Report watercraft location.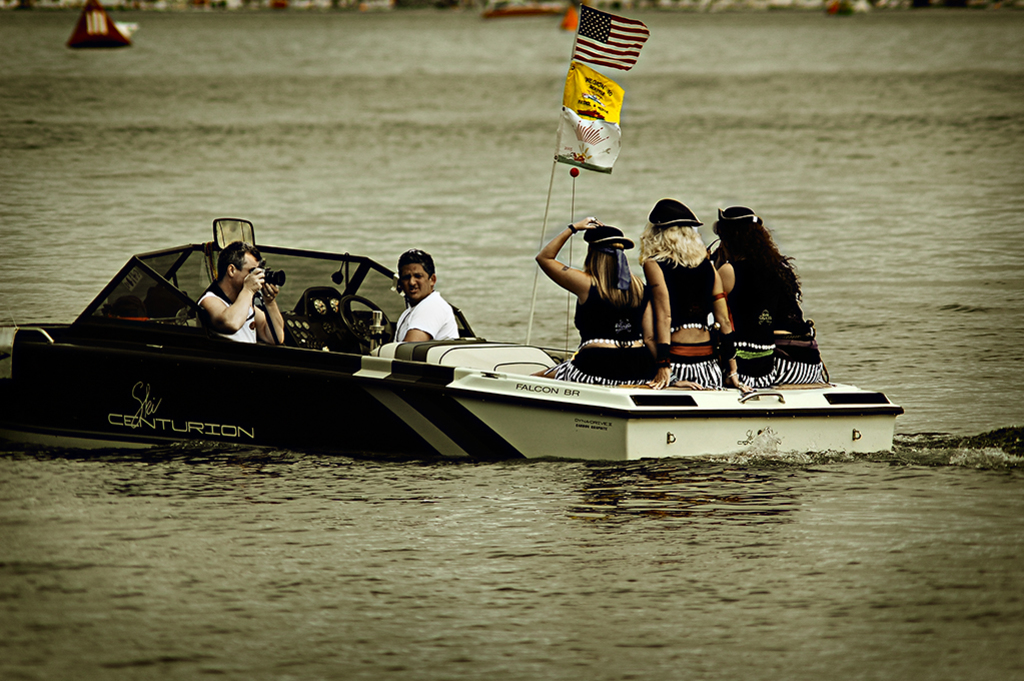
Report: (0,208,893,458).
